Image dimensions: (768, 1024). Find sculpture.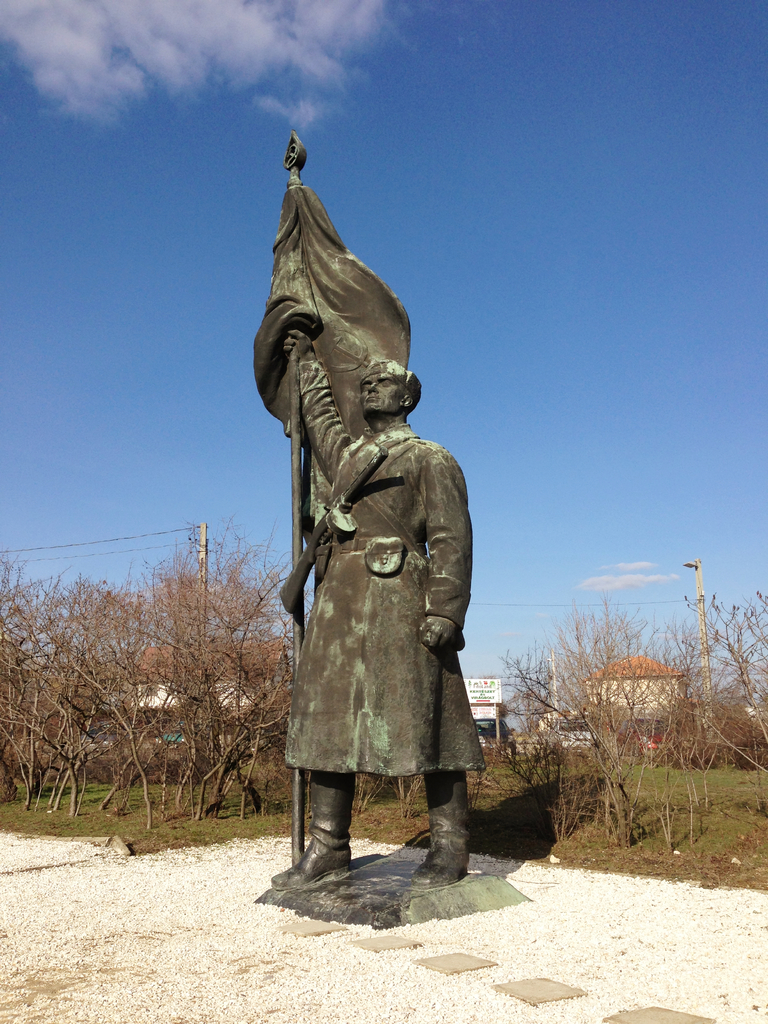
box(250, 143, 494, 918).
